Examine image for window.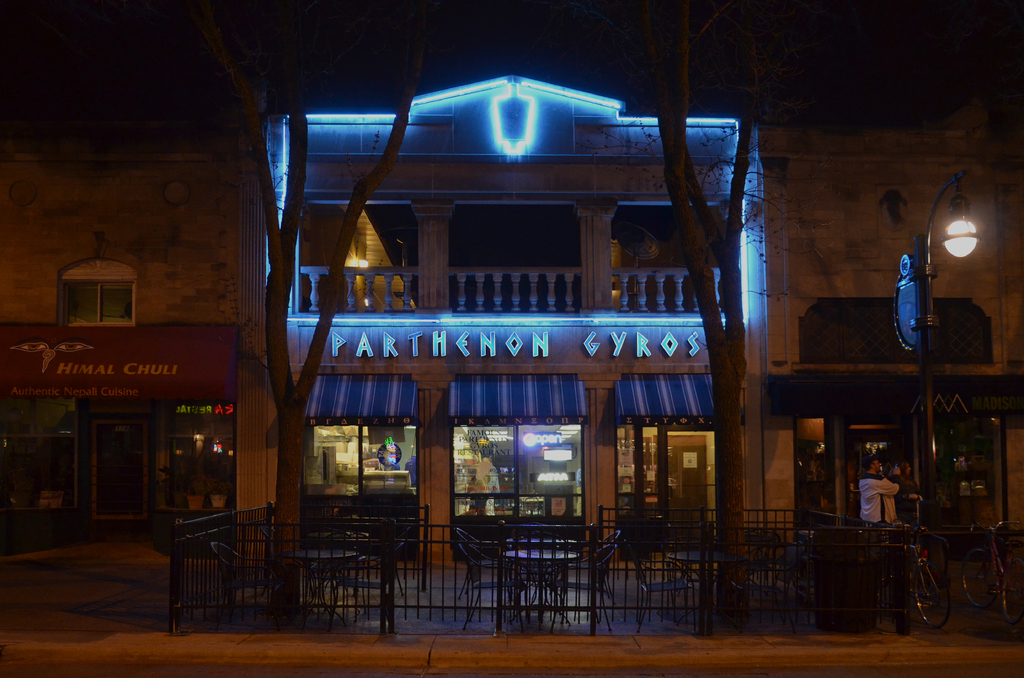
Examination result: [x1=58, y1=278, x2=137, y2=328].
